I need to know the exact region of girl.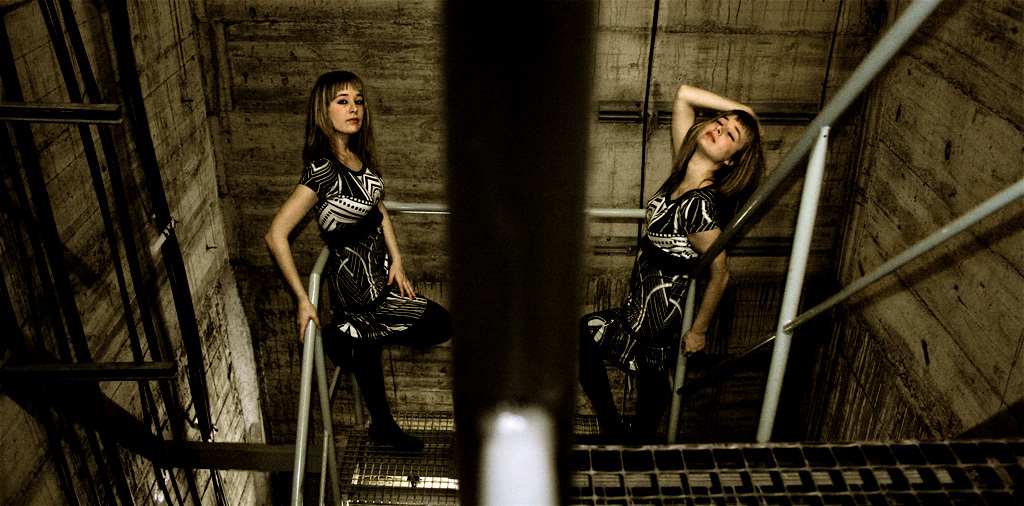
Region: [x1=263, y1=73, x2=455, y2=454].
